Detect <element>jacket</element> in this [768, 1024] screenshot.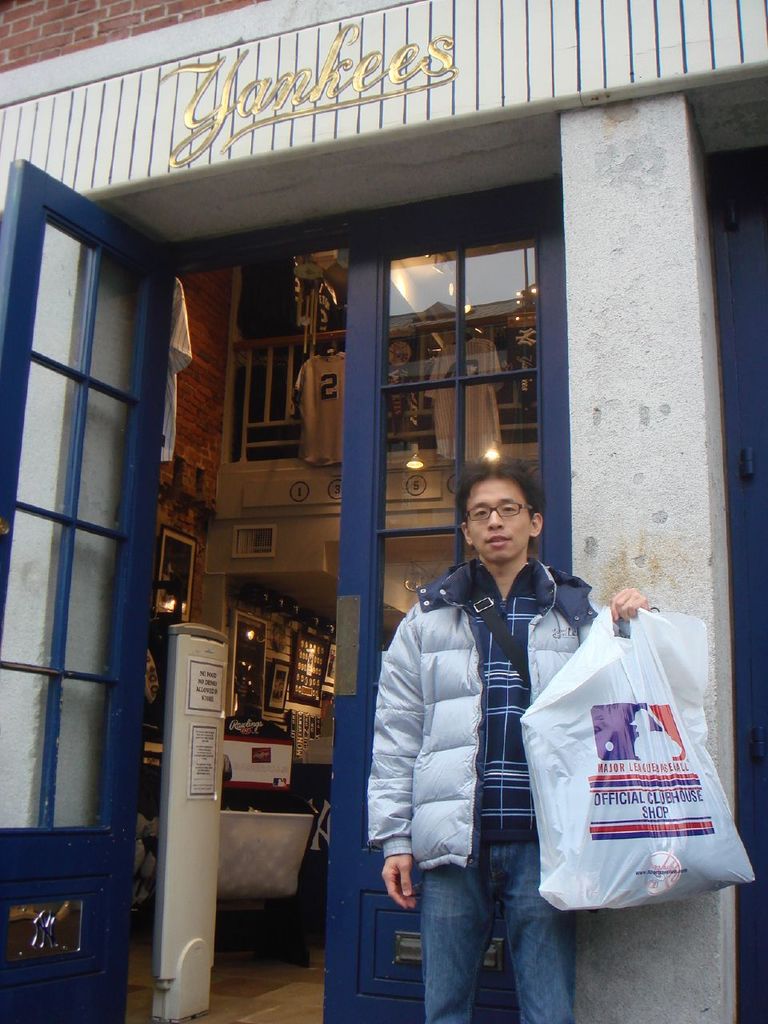
Detection: (388, 565, 627, 888).
